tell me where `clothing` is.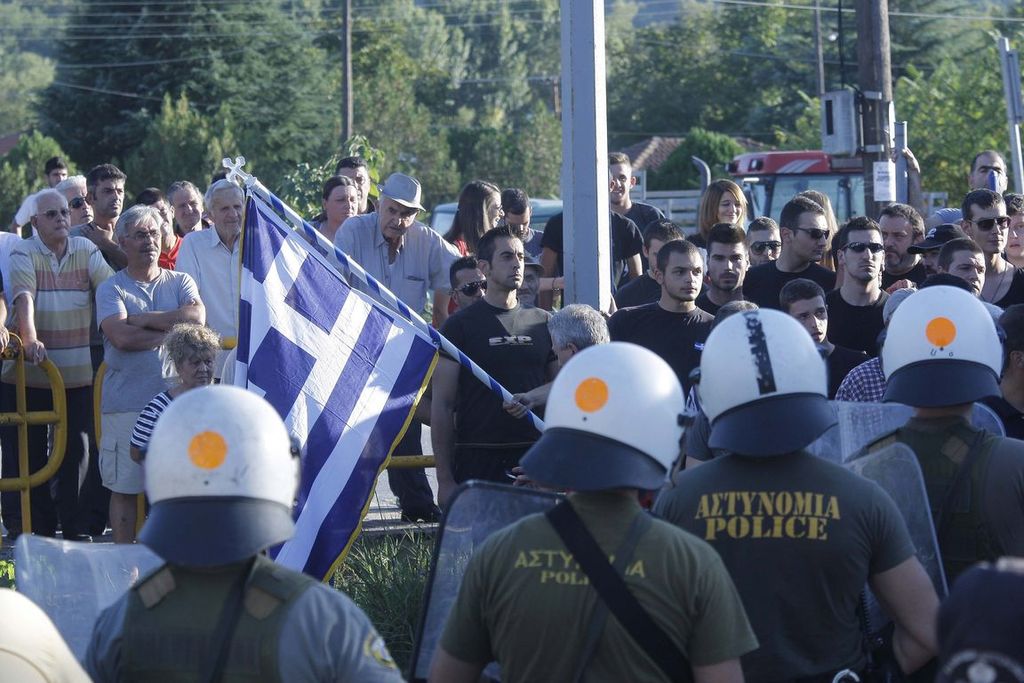
`clothing` is at {"x1": 865, "y1": 403, "x2": 1023, "y2": 620}.
